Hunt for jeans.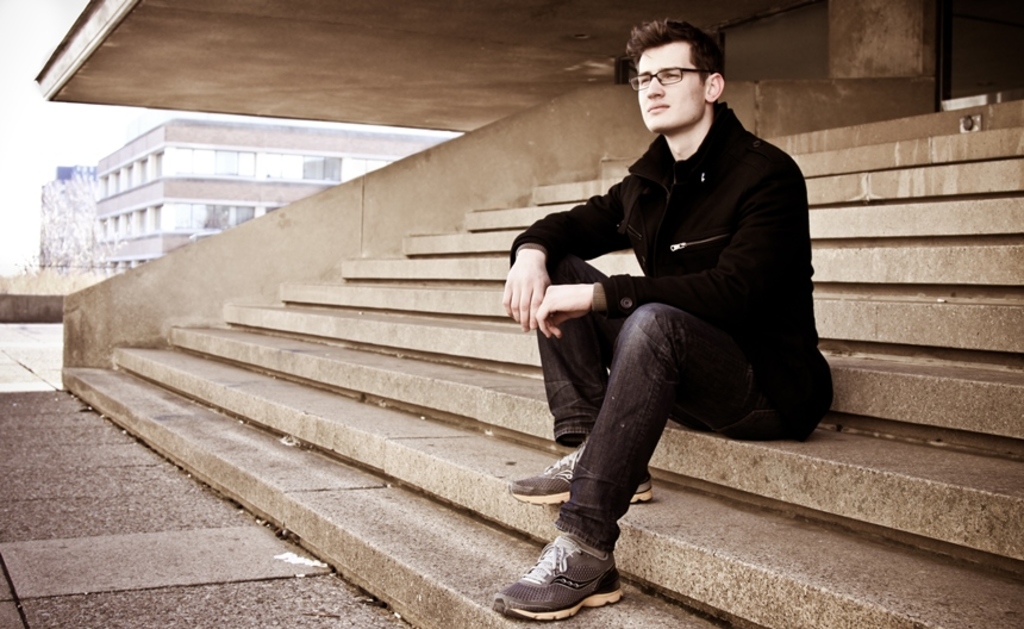
Hunted down at bbox(535, 255, 830, 552).
